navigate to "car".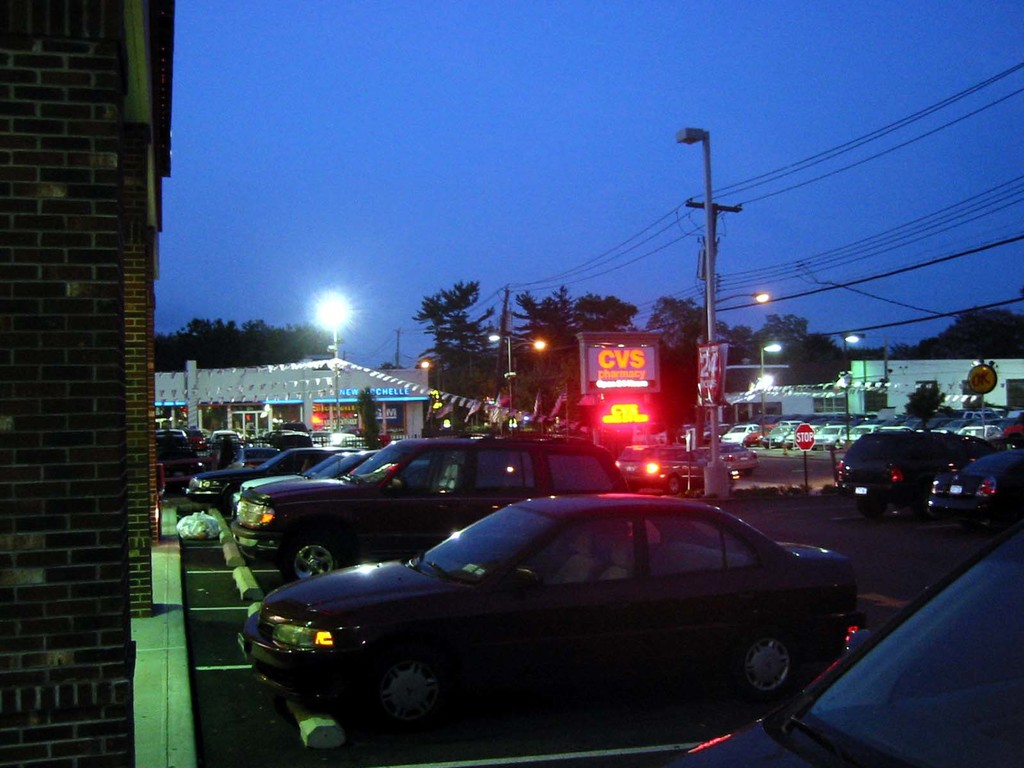
Navigation target: BBox(236, 433, 627, 584).
